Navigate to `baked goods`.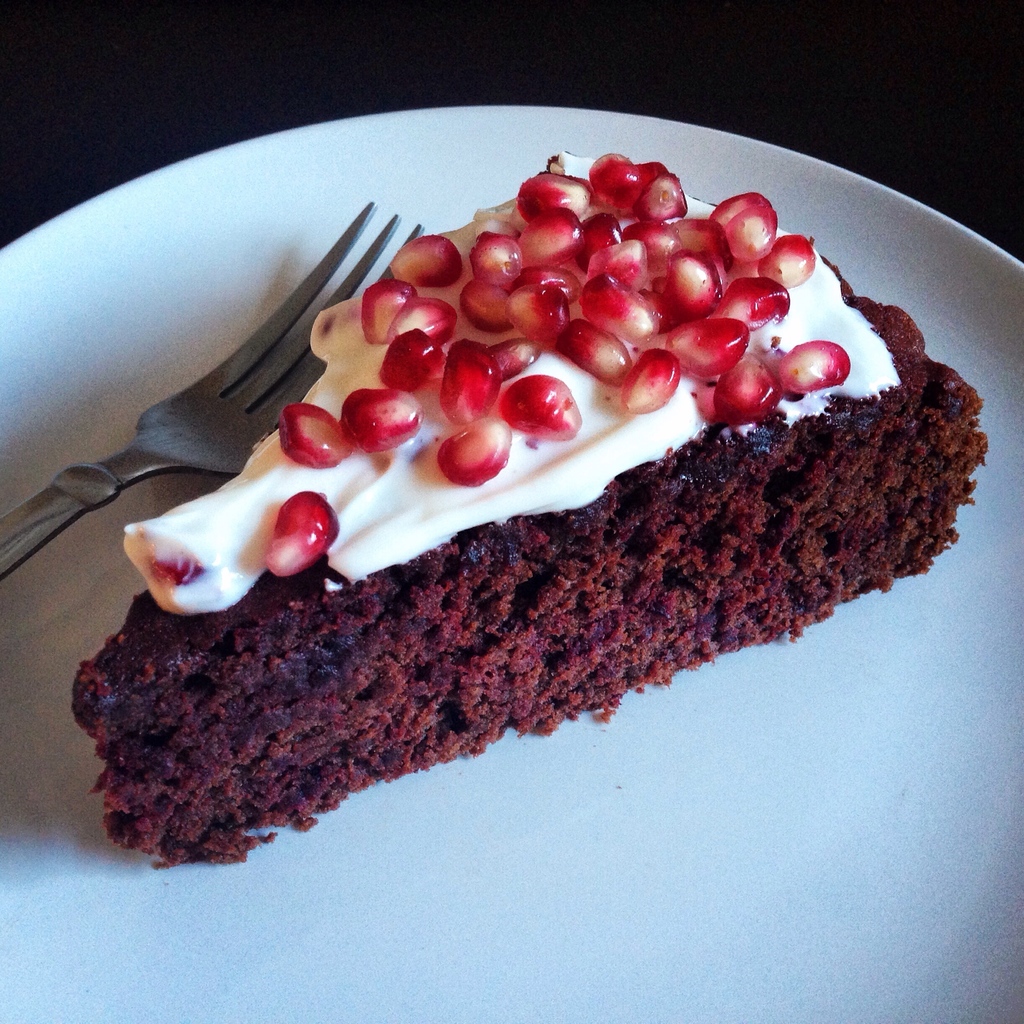
Navigation target: (63,193,988,865).
